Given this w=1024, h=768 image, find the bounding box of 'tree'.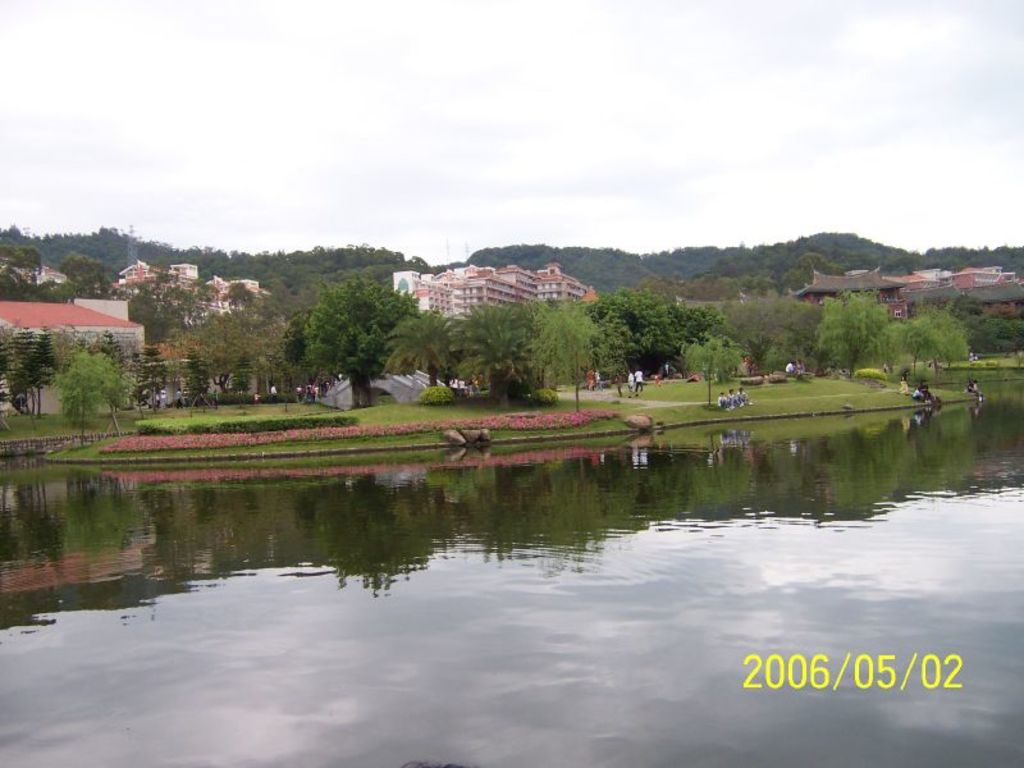
(64, 247, 123, 311).
